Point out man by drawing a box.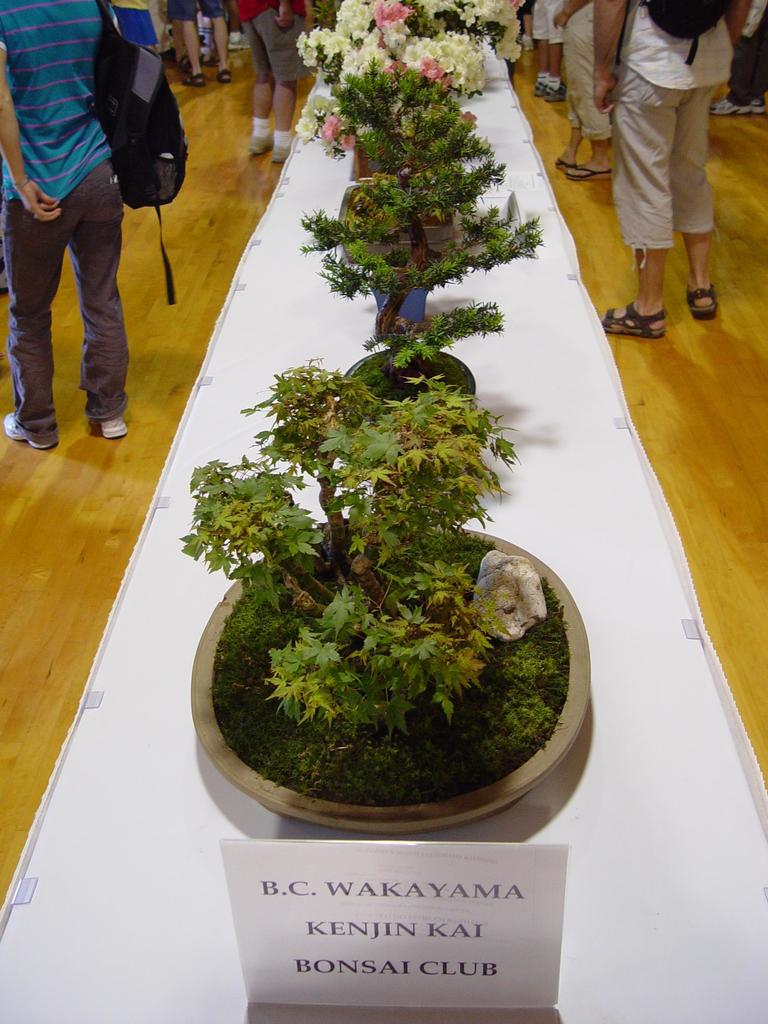
234,0,318,167.
